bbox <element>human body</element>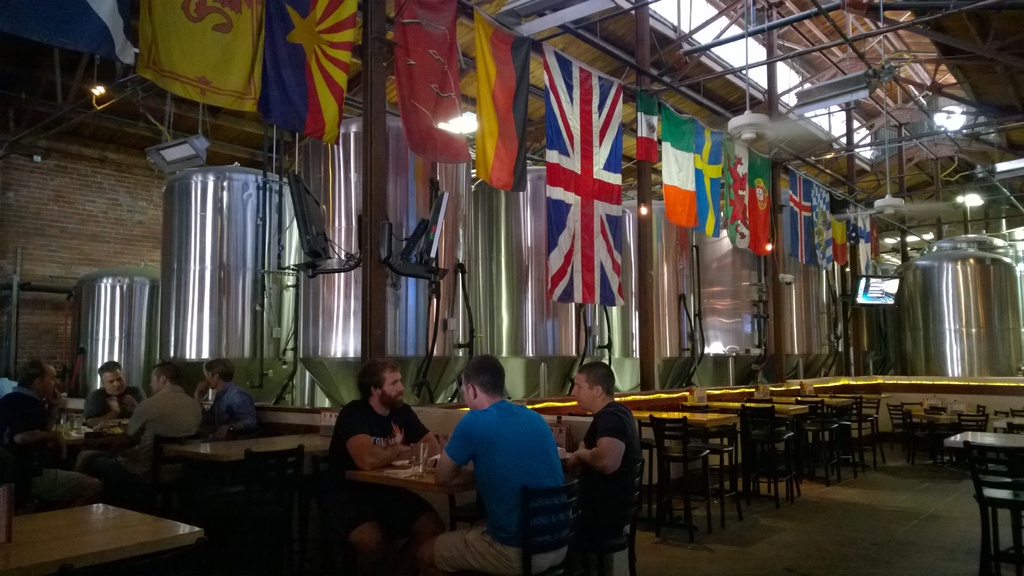
(323,392,444,575)
